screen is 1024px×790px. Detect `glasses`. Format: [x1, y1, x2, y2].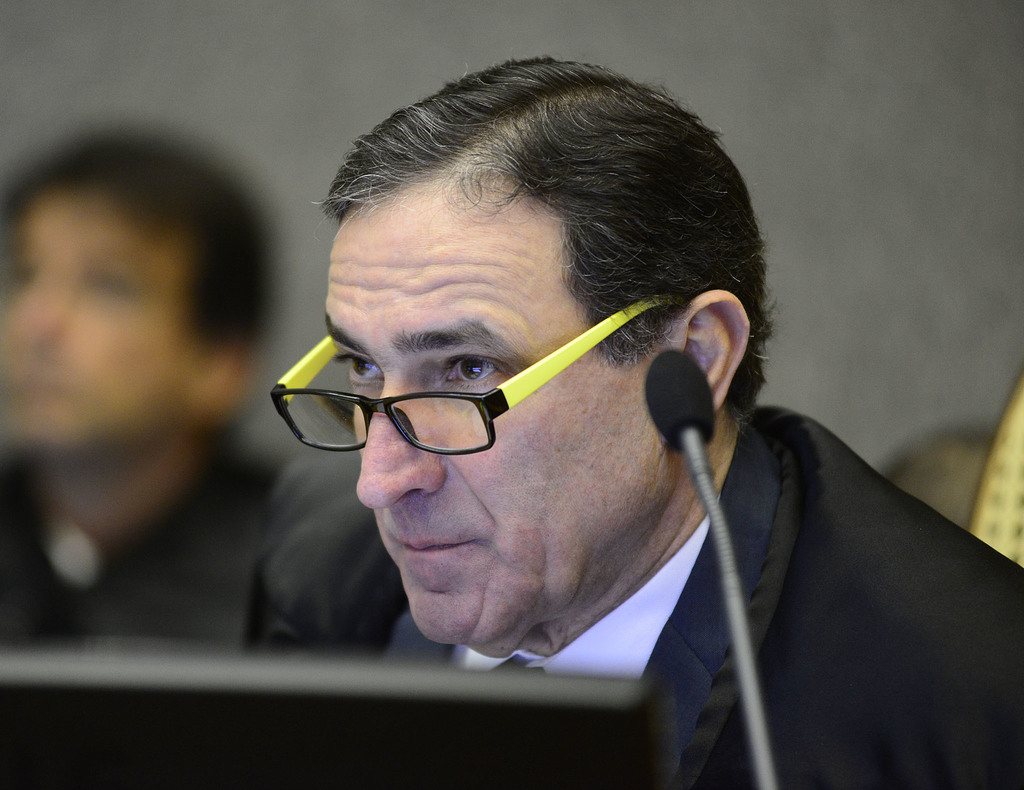
[266, 261, 730, 462].
